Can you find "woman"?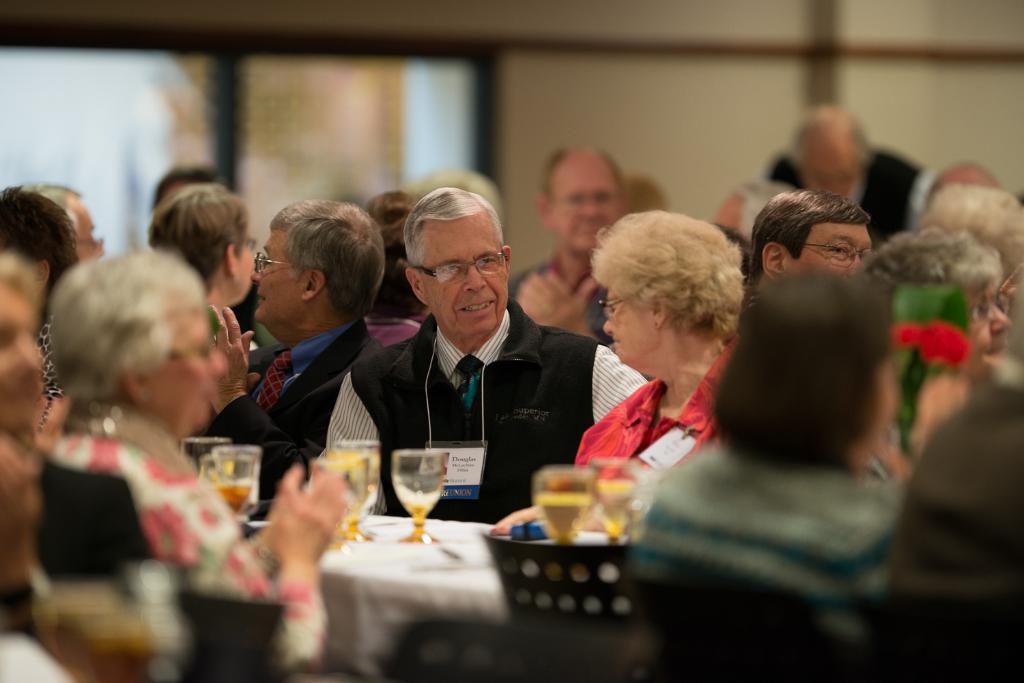
Yes, bounding box: crop(553, 209, 784, 506).
